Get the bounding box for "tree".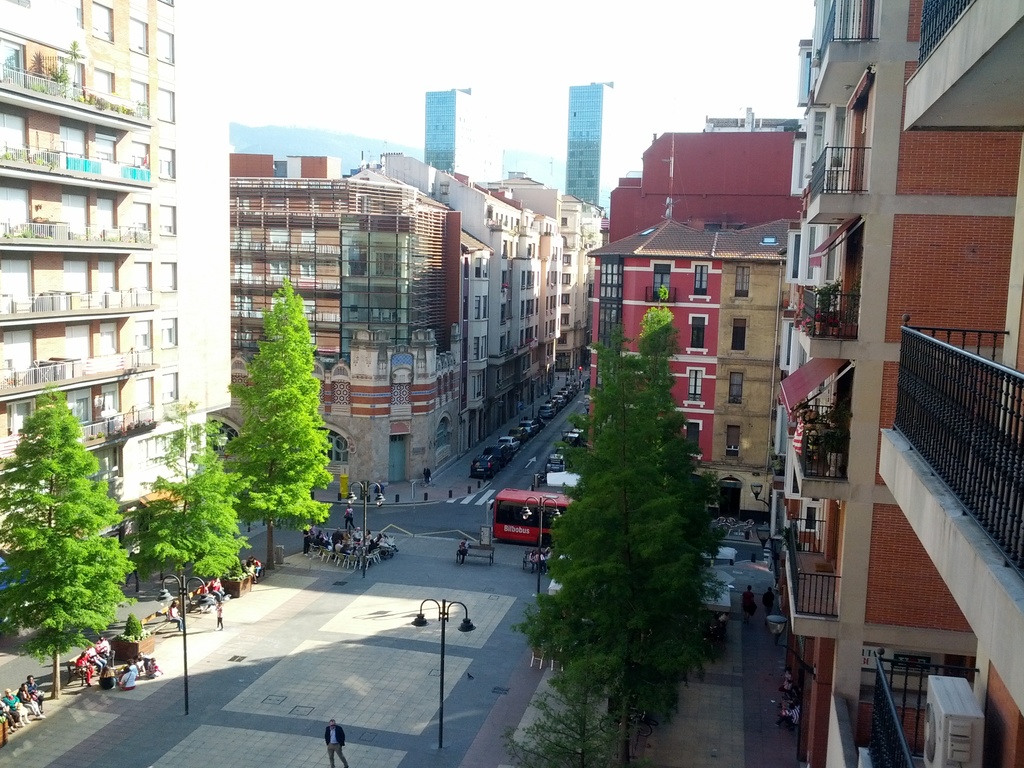
[x1=495, y1=653, x2=644, y2=767].
